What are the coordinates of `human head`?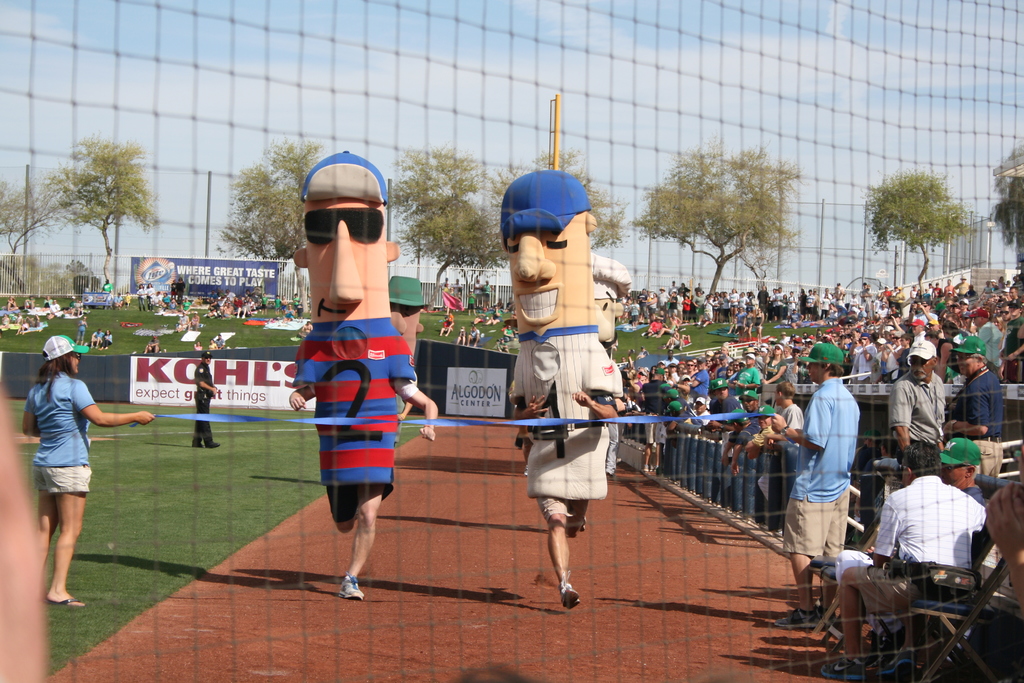
bbox(905, 342, 935, 383).
